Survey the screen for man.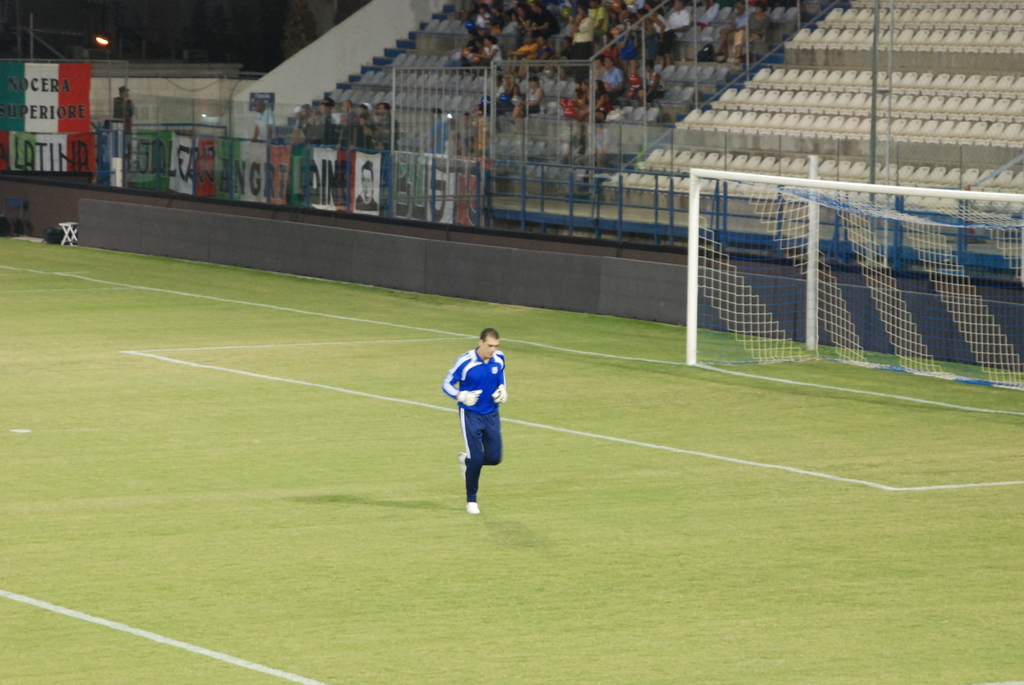
Survey found: <bbox>252, 98, 278, 145</bbox>.
